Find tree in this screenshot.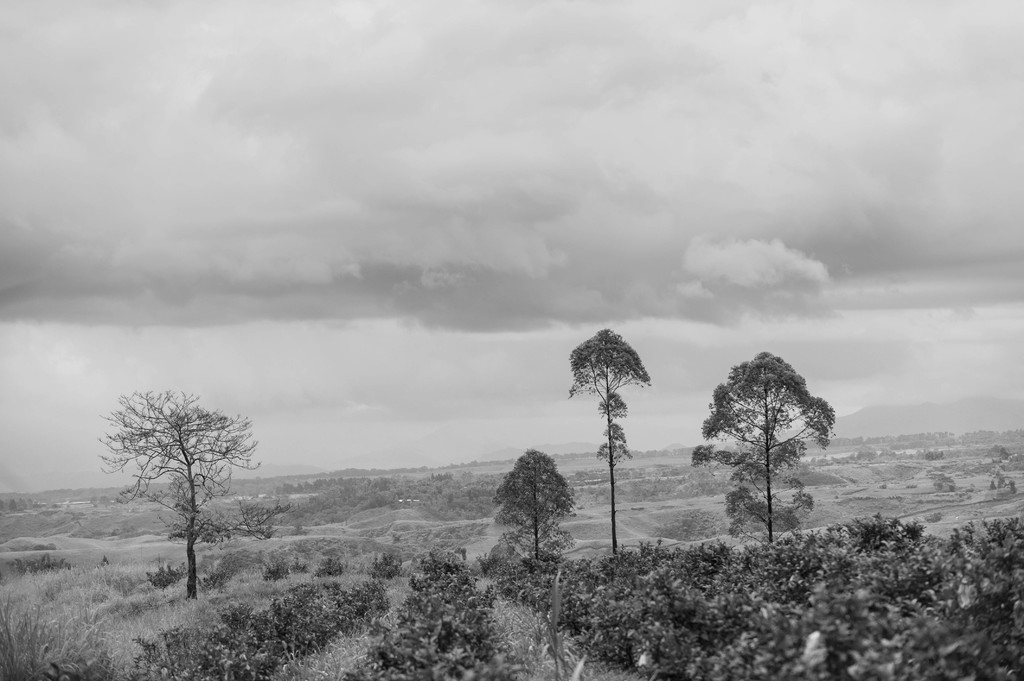
The bounding box for tree is {"x1": 561, "y1": 326, "x2": 648, "y2": 550}.
